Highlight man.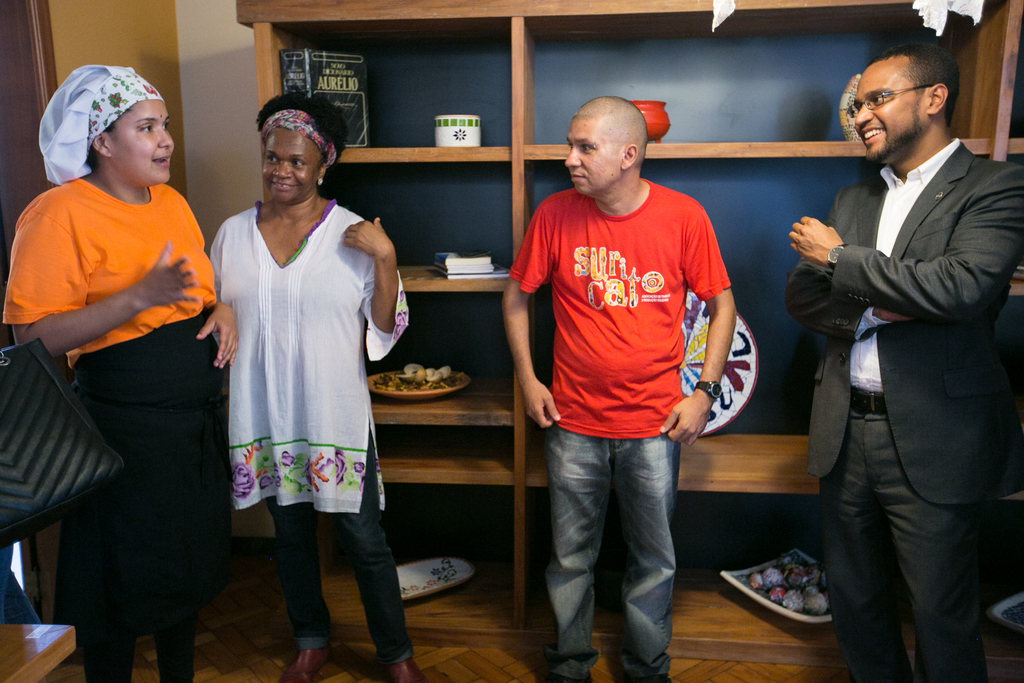
Highlighted region: l=497, t=93, r=732, b=682.
